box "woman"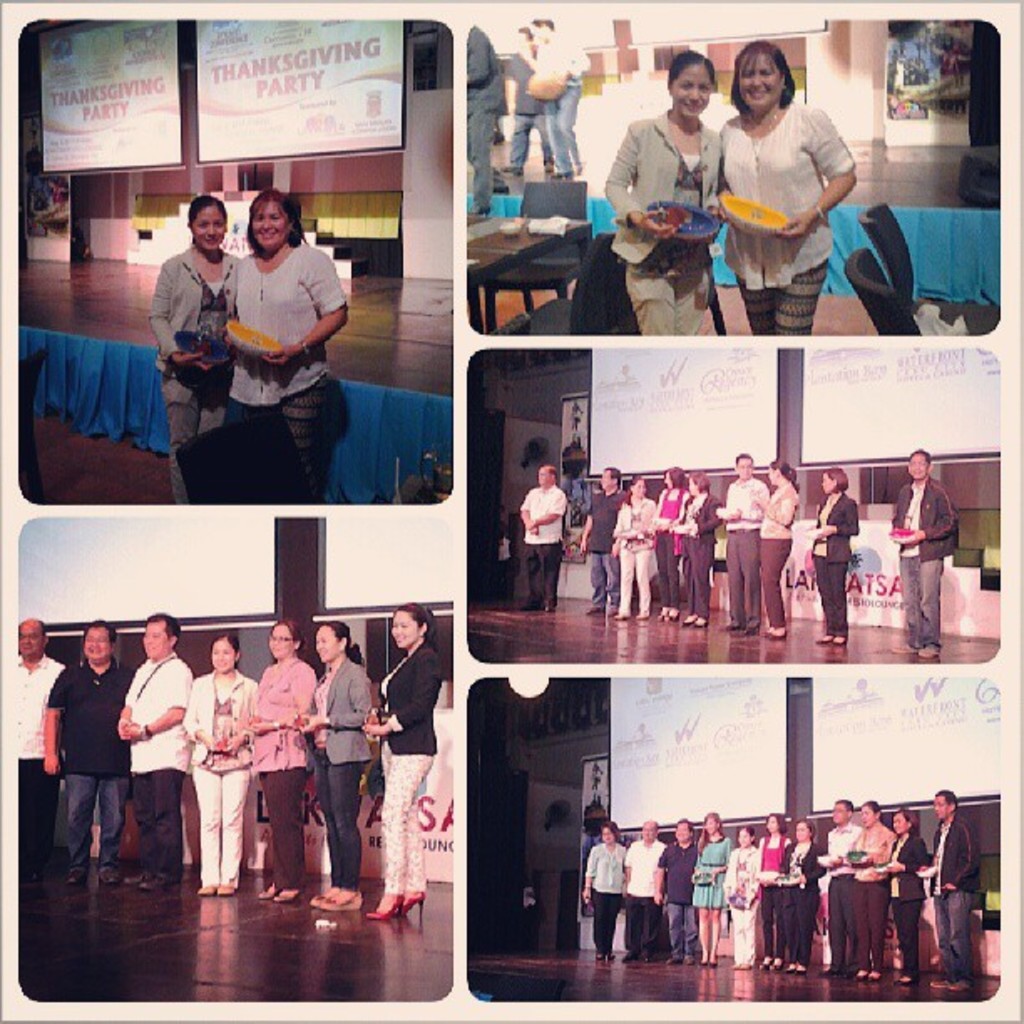
[581,820,627,960]
